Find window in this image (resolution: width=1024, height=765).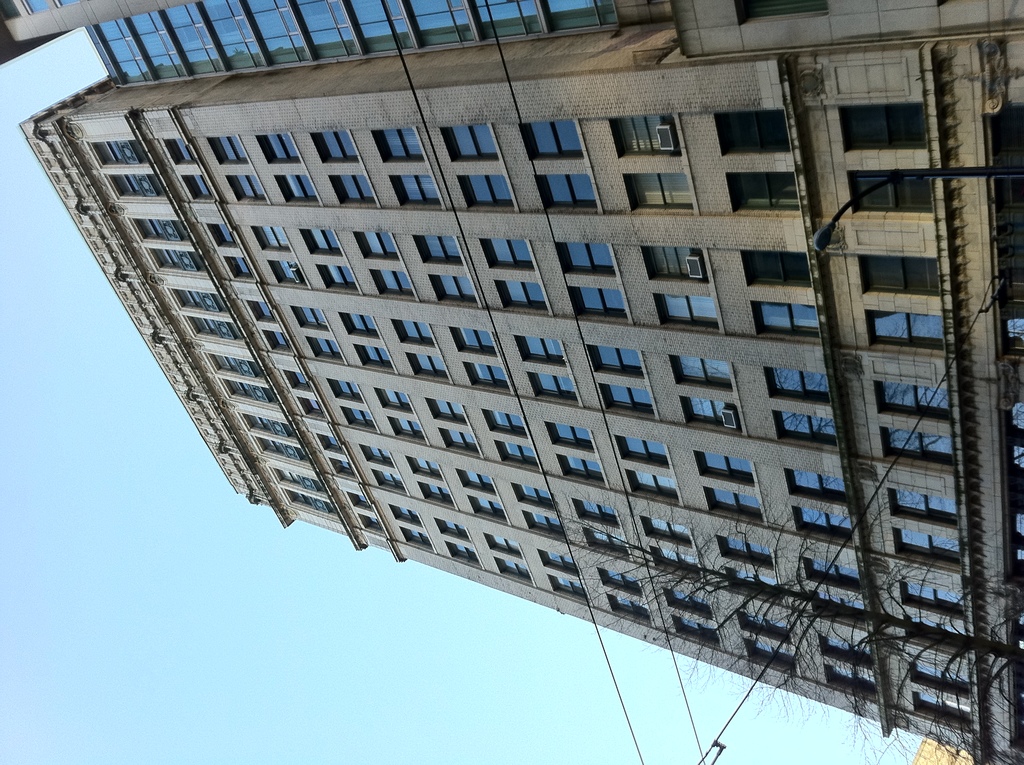
region(607, 598, 649, 624).
